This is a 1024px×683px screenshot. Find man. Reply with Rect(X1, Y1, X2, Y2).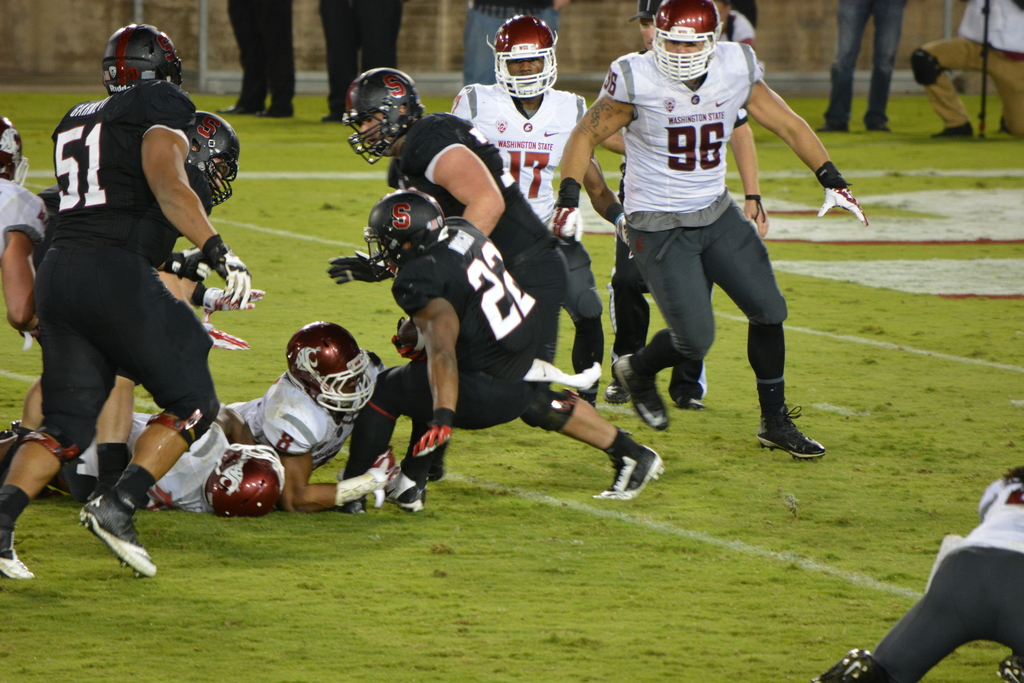
Rect(461, 0, 566, 90).
